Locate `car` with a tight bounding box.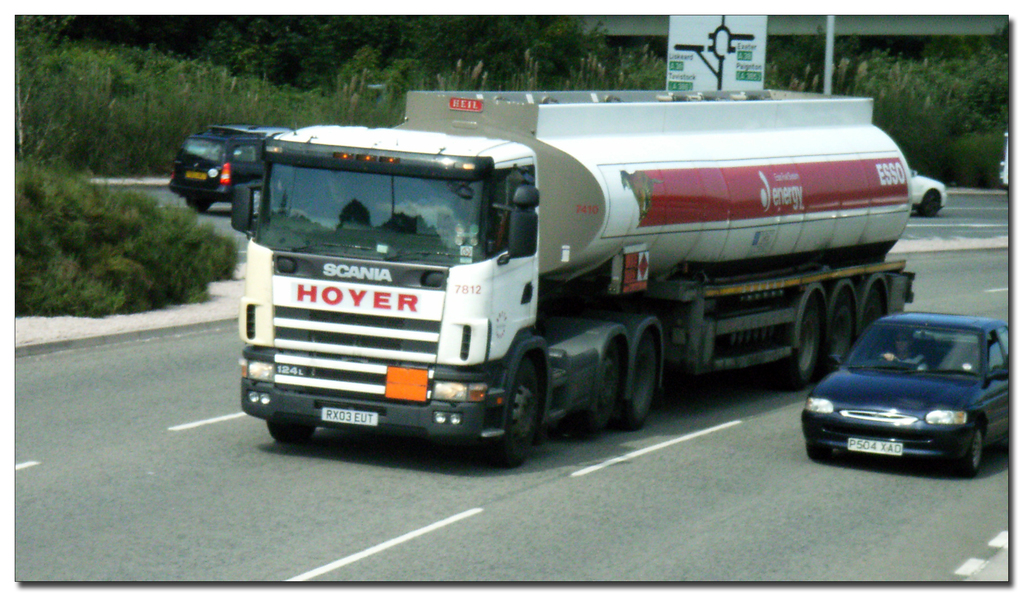
crop(810, 302, 1011, 470).
